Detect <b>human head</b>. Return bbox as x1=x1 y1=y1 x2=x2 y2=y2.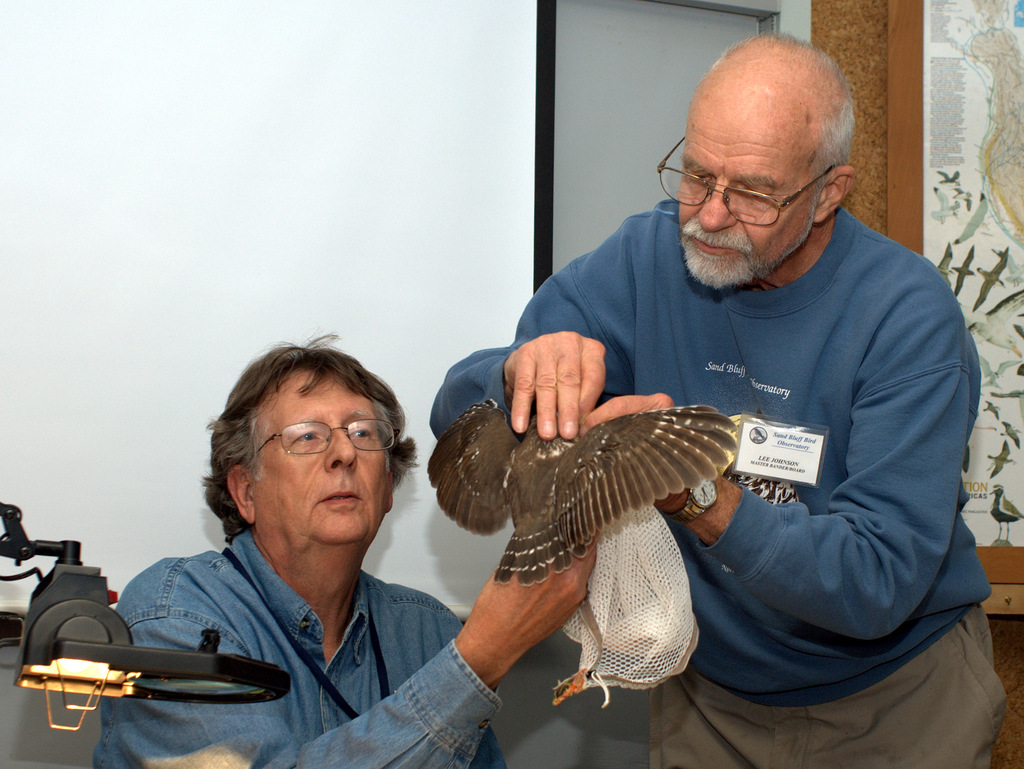
x1=198 y1=328 x2=420 y2=553.
